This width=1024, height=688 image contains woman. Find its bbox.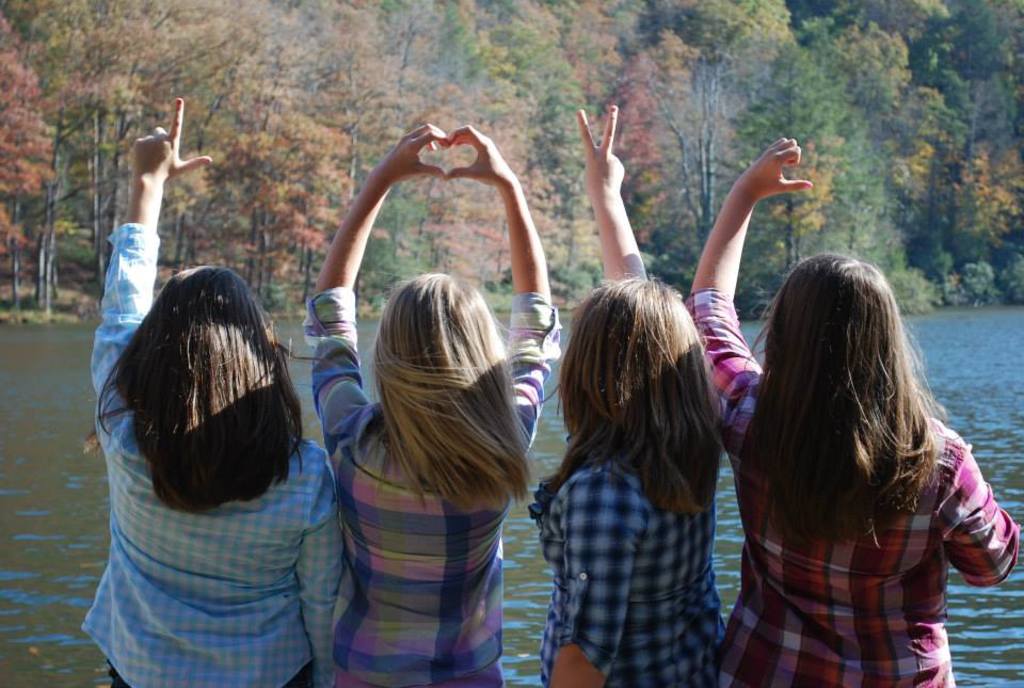
x1=693, y1=121, x2=1021, y2=687.
